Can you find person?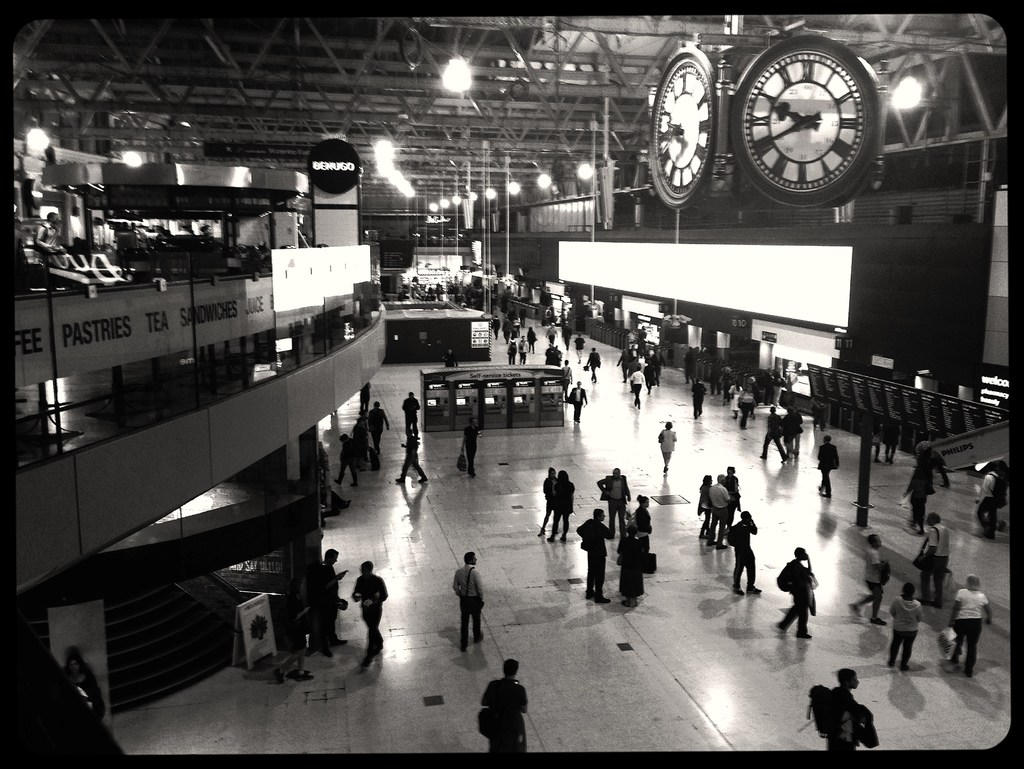
Yes, bounding box: [left=866, top=427, right=890, bottom=470].
